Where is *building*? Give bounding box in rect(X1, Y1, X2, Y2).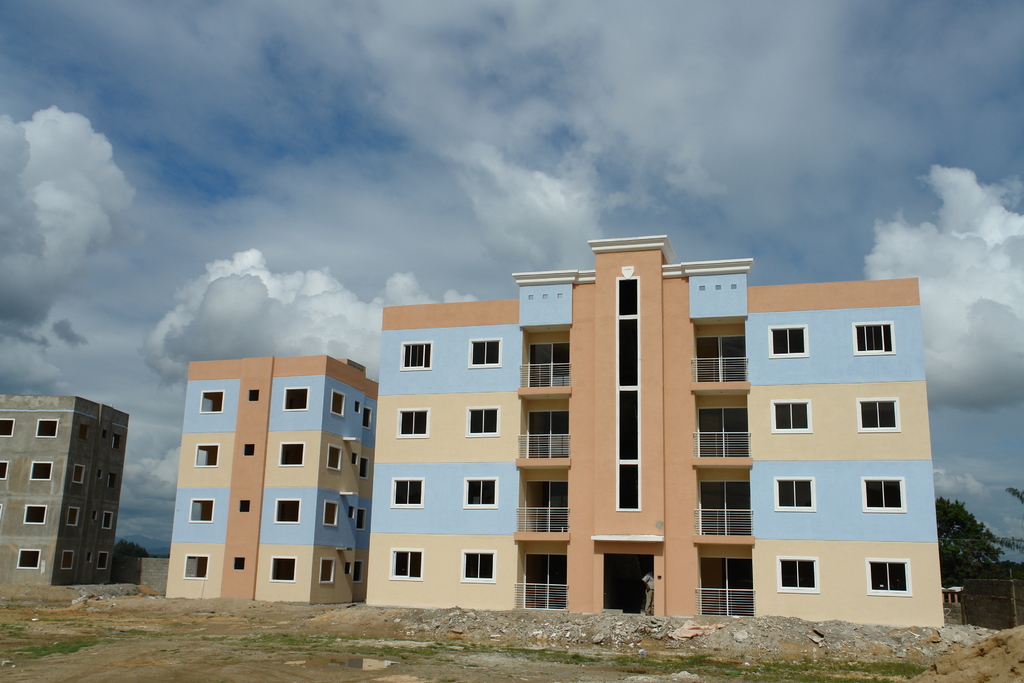
rect(166, 236, 945, 628).
